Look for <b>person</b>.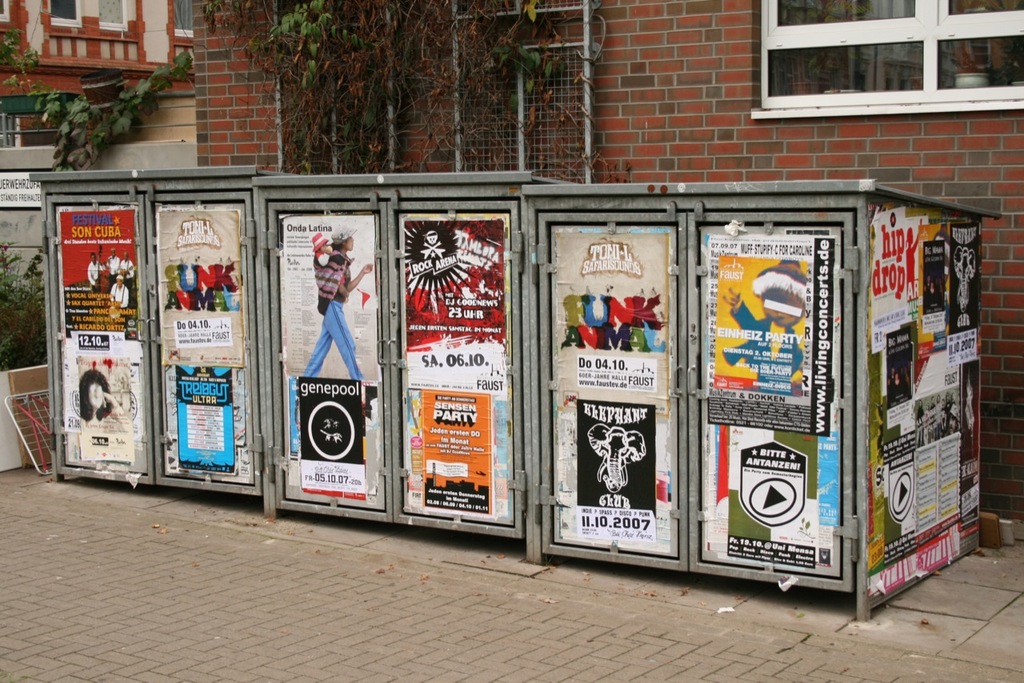
Found: l=722, t=254, r=818, b=389.
